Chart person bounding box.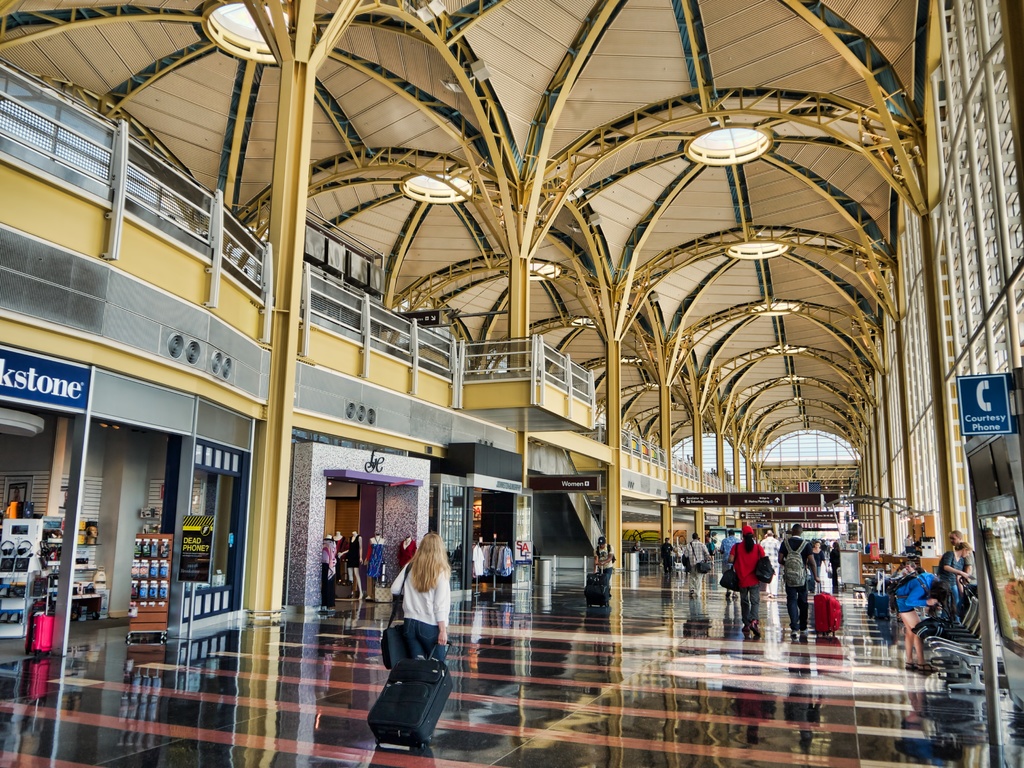
Charted: l=388, t=532, r=456, b=676.
